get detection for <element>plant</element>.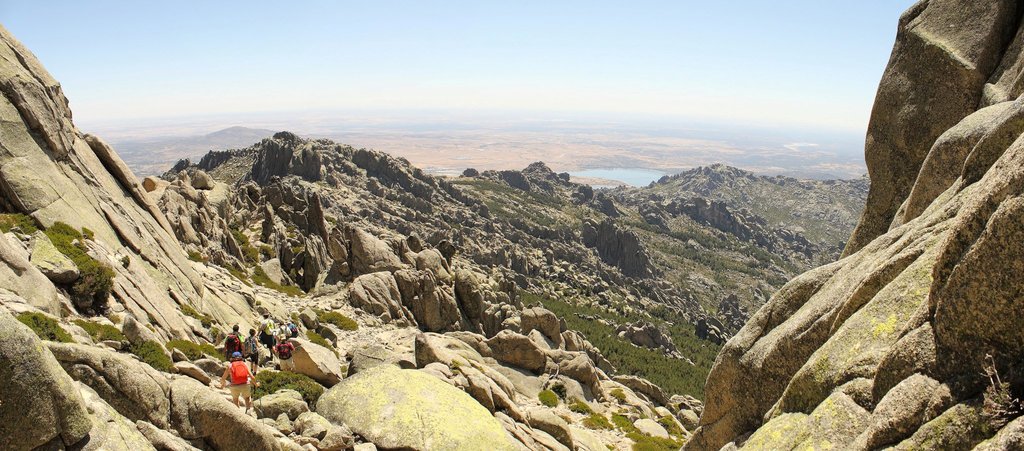
Detection: (244,368,334,404).
